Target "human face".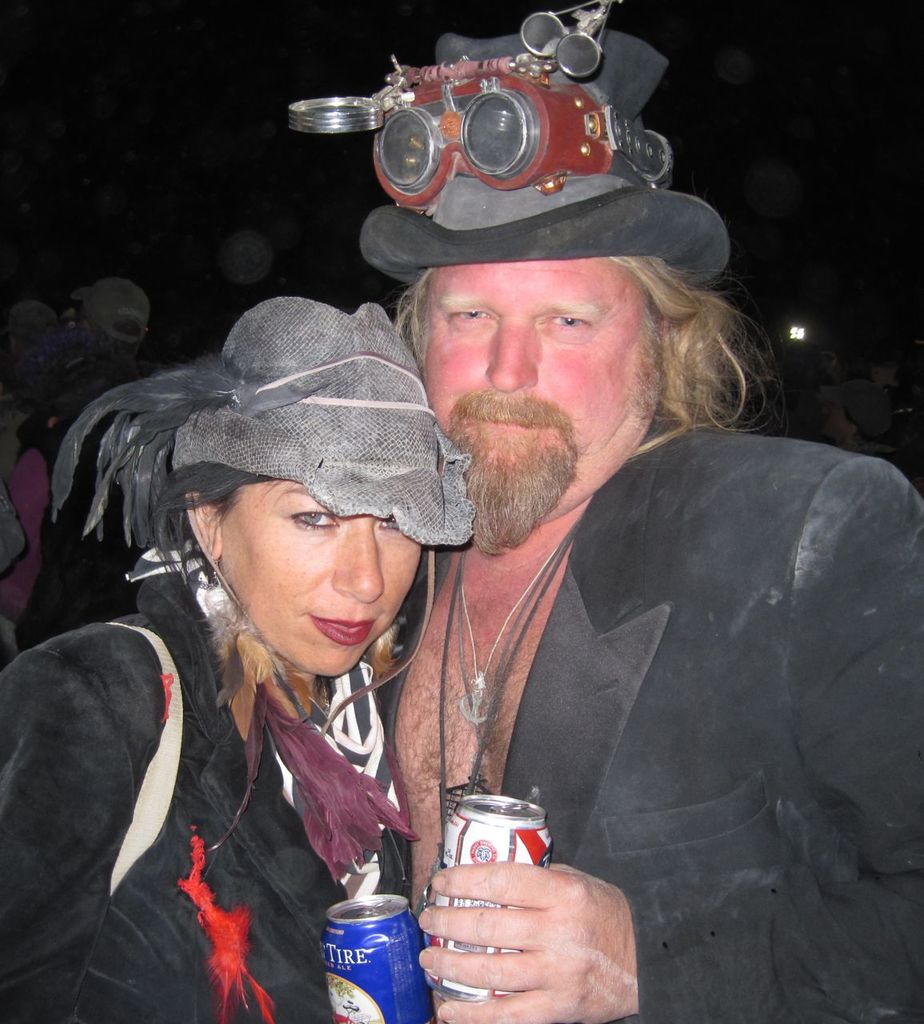
Target region: (x1=420, y1=262, x2=663, y2=516).
